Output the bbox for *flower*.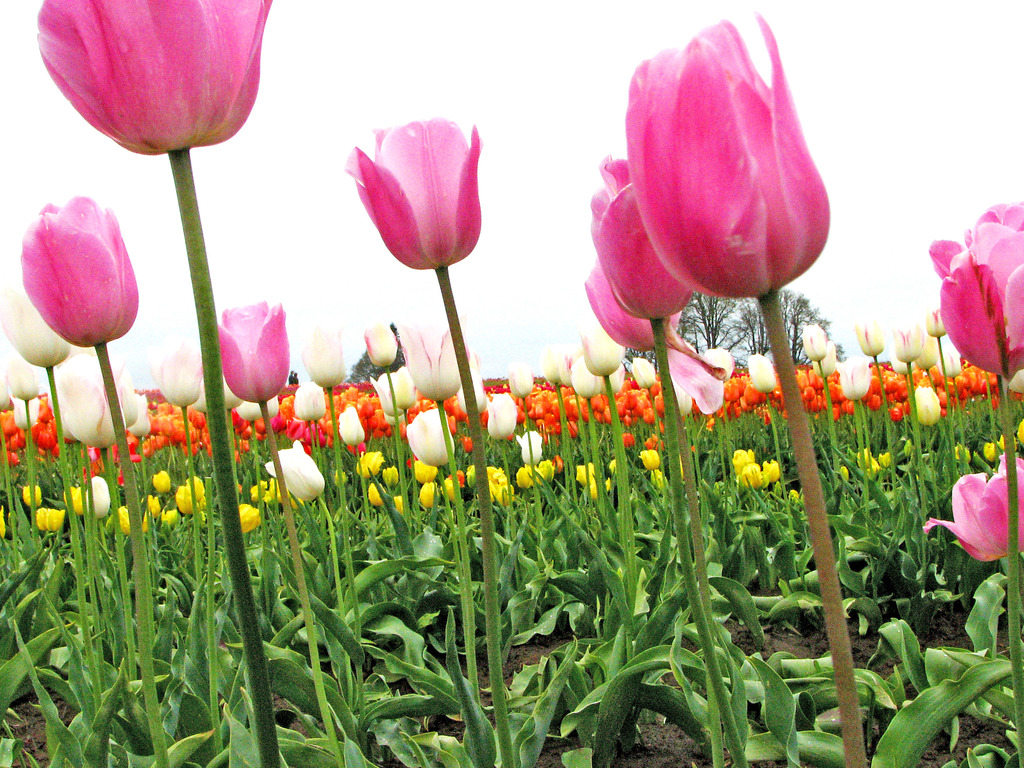
36,0,271,157.
